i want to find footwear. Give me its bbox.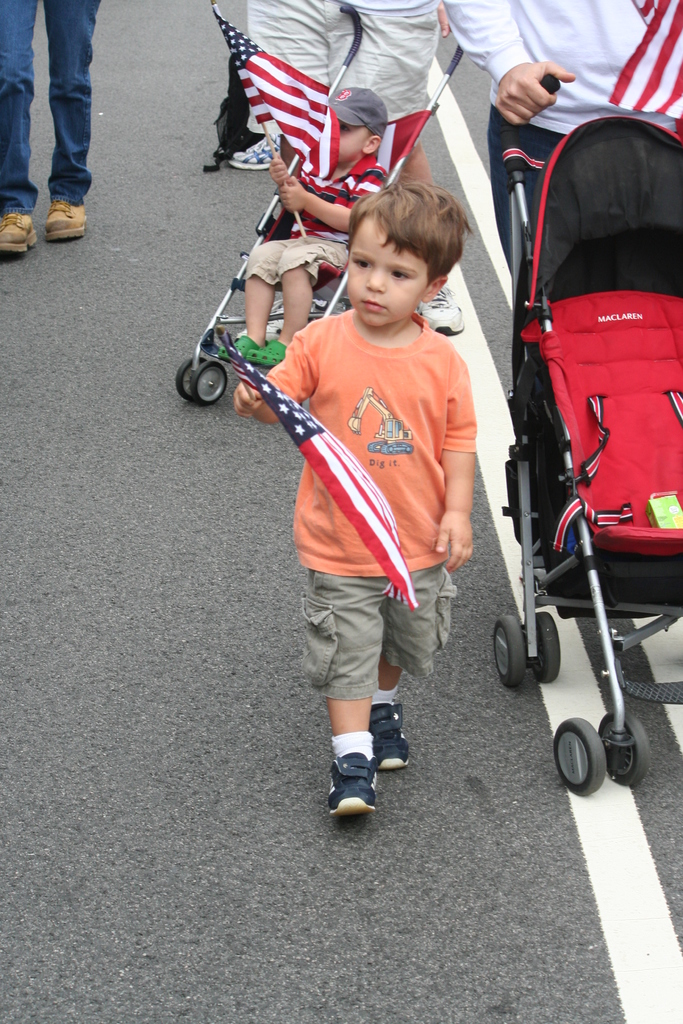
pyautogui.locateOnScreen(39, 196, 88, 242).
